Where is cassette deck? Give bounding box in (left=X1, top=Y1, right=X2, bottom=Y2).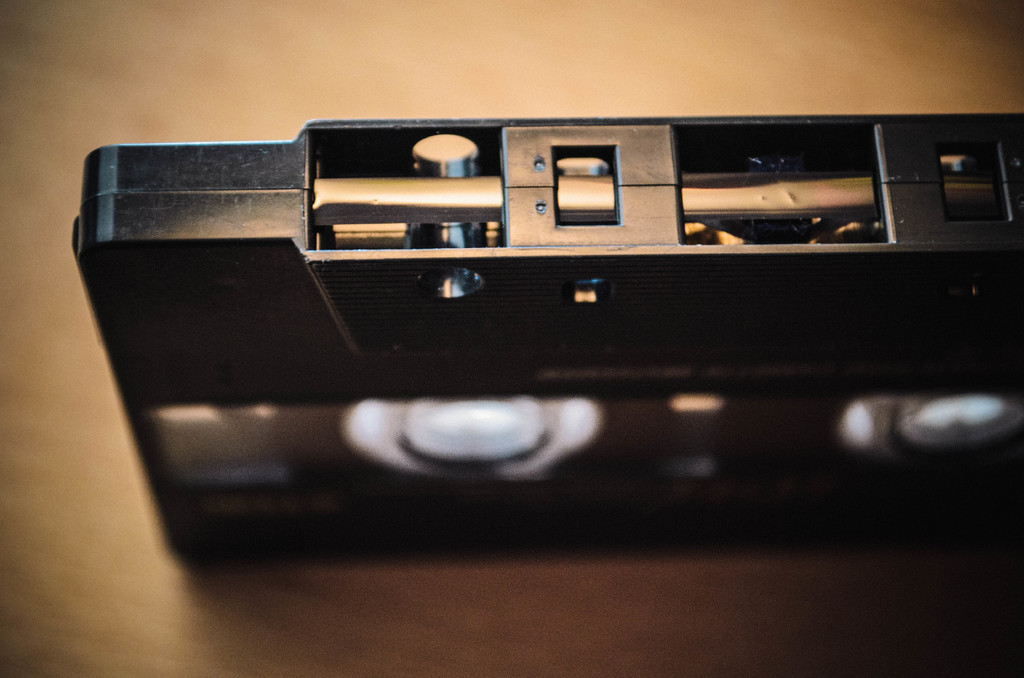
(left=102, top=140, right=986, bottom=504).
